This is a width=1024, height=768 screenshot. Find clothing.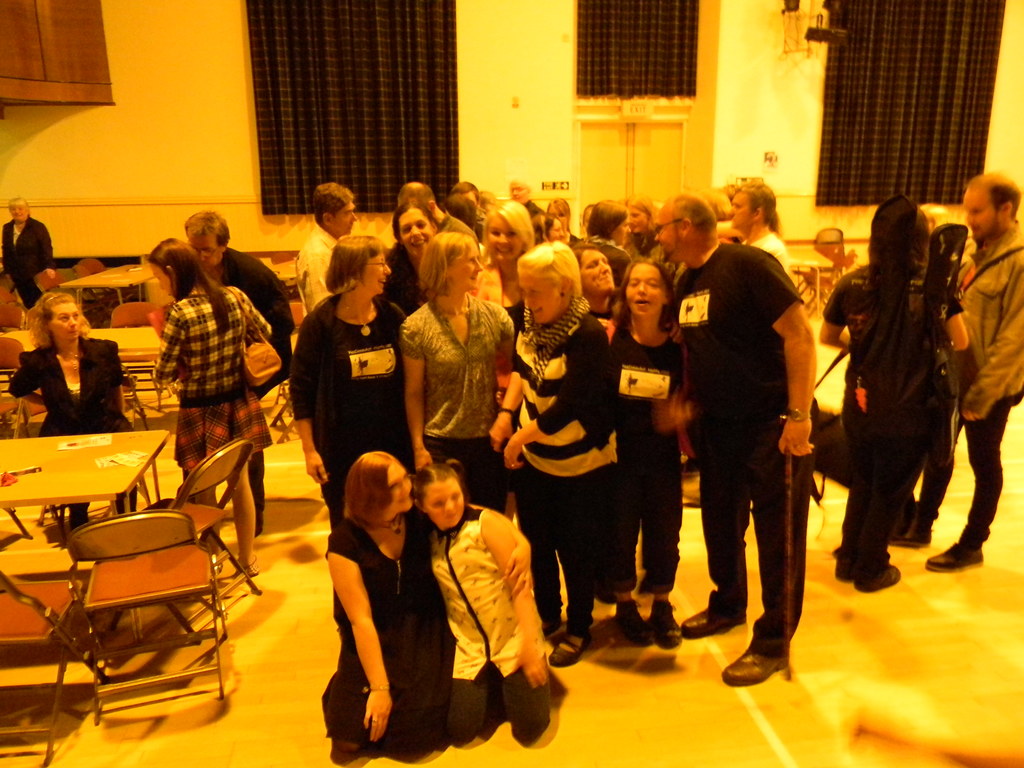
Bounding box: <bbox>6, 342, 143, 441</bbox>.
